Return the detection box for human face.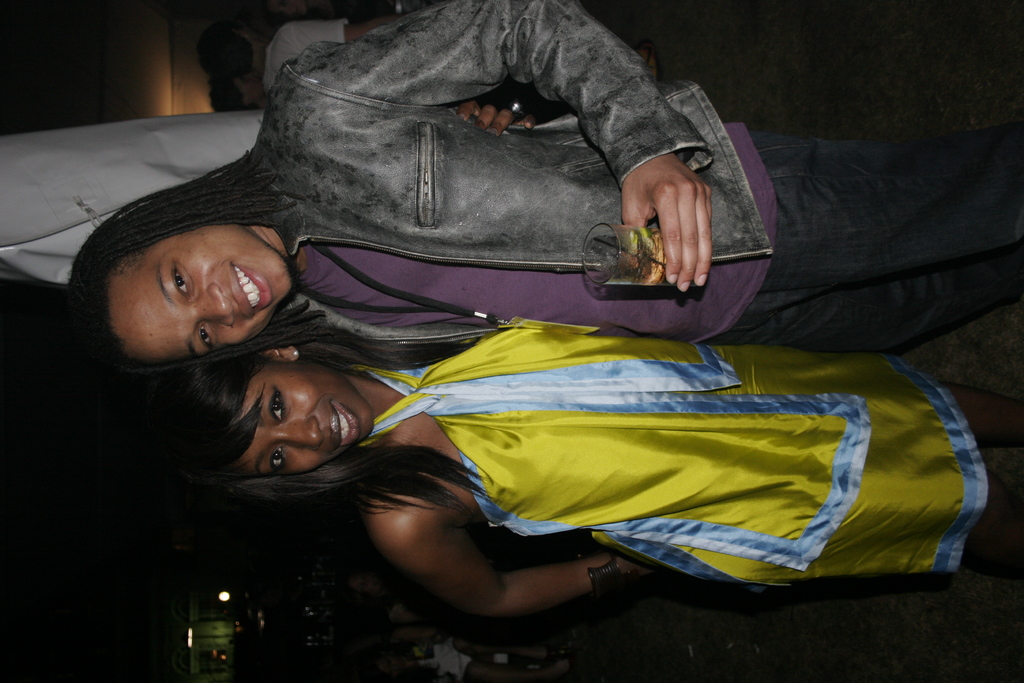
bbox=(234, 366, 374, 482).
